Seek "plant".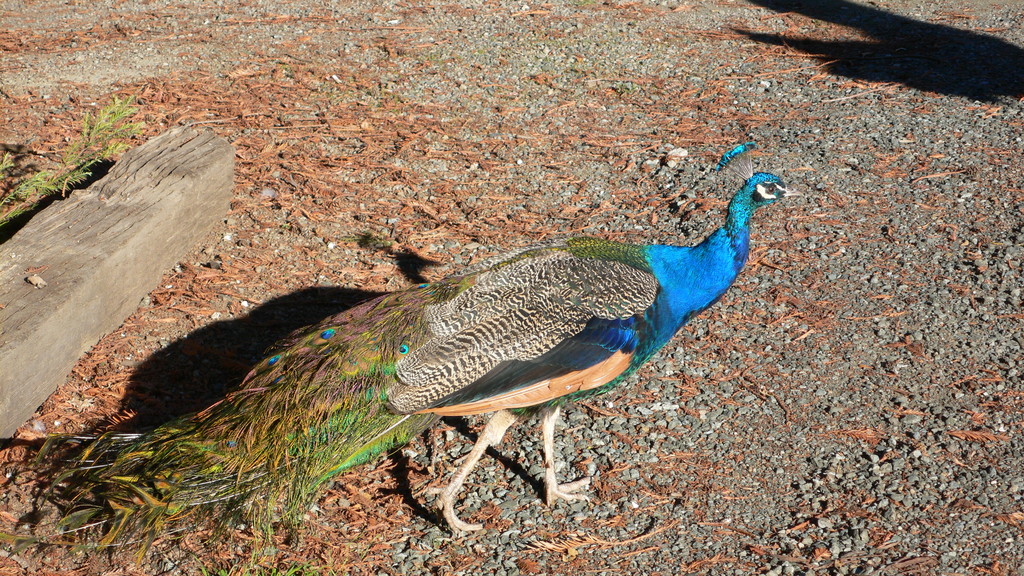
(left=202, top=557, right=348, bottom=575).
